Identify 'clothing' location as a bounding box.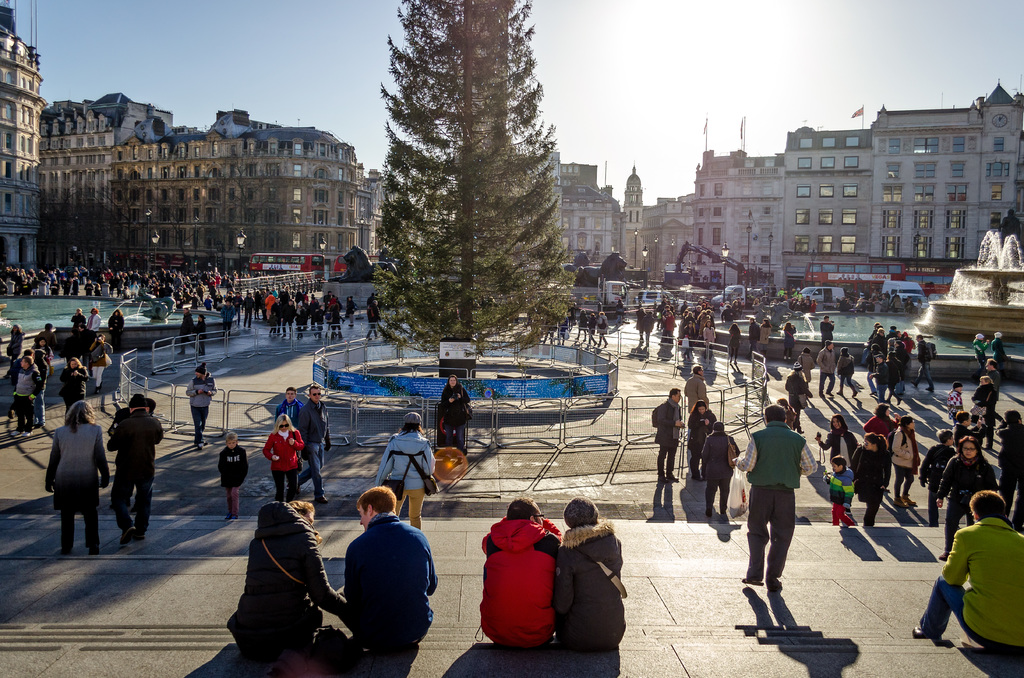
x1=177, y1=312, x2=197, y2=345.
